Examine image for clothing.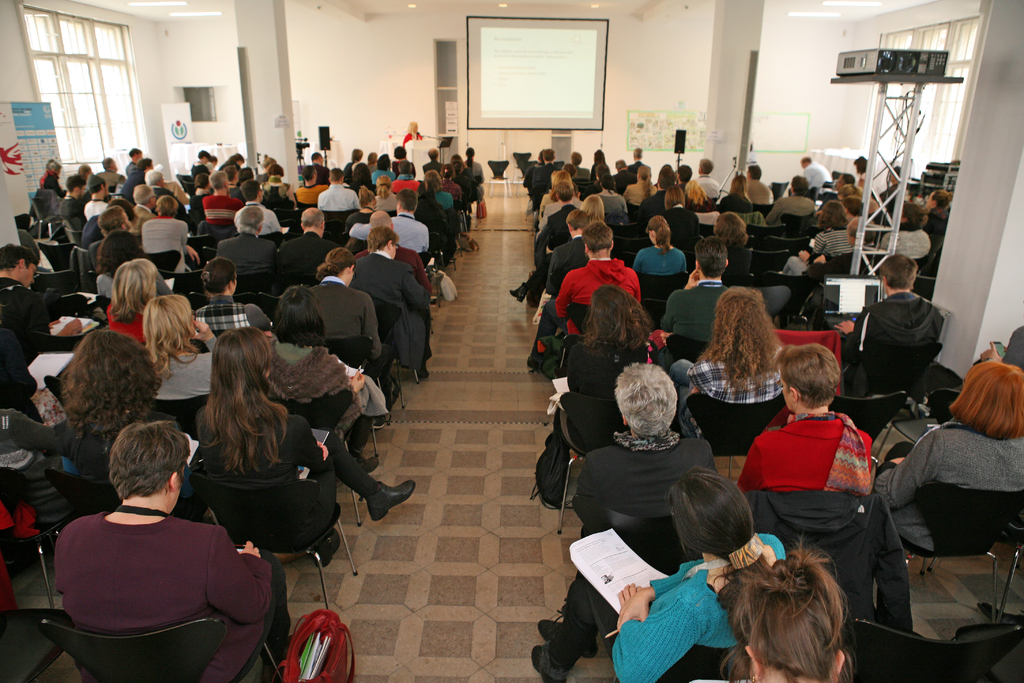
Examination result: region(527, 258, 643, 361).
